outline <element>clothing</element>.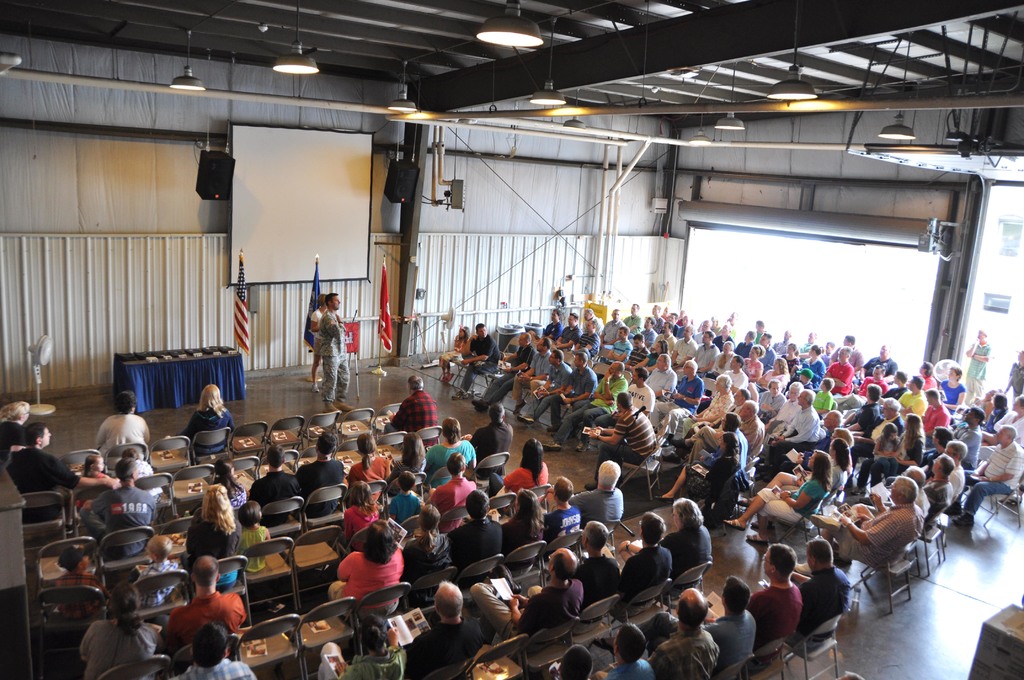
Outline: {"left": 795, "top": 354, "right": 831, "bottom": 376}.
